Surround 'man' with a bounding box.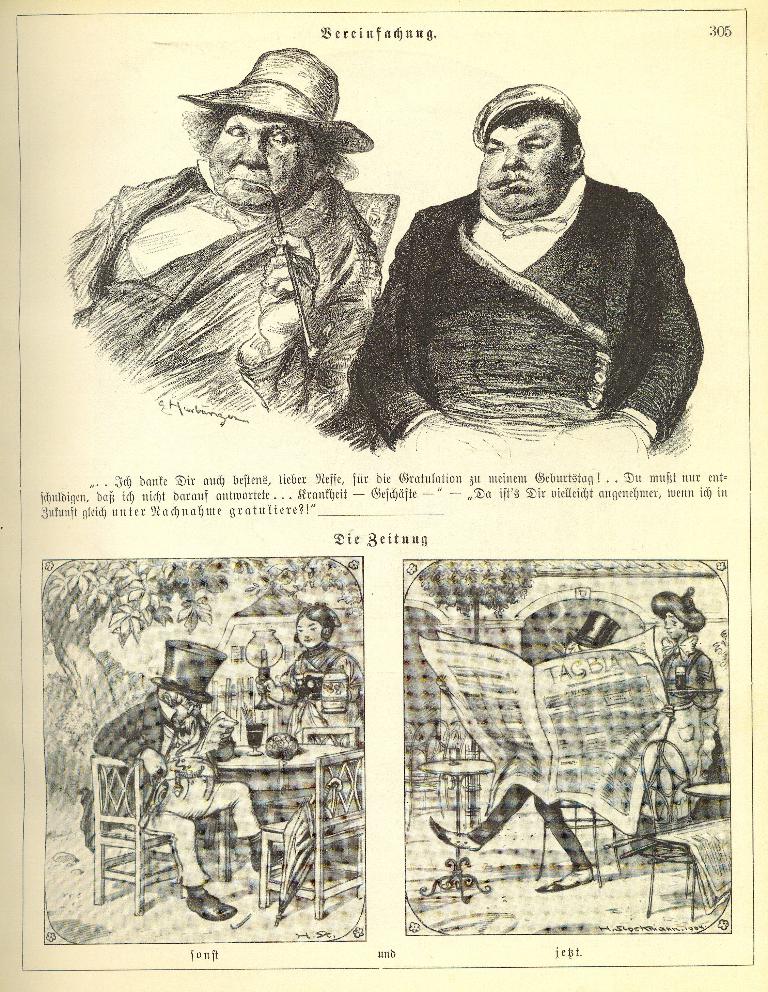
<box>429,604,620,898</box>.
